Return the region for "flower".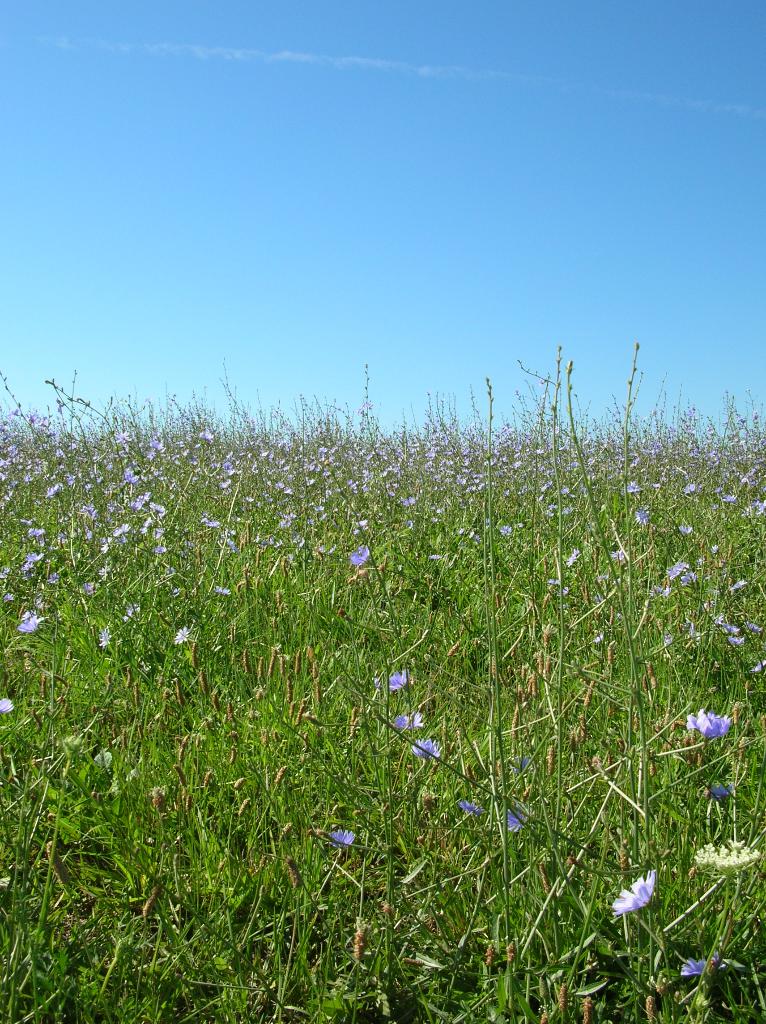
(left=678, top=953, right=727, bottom=977).
